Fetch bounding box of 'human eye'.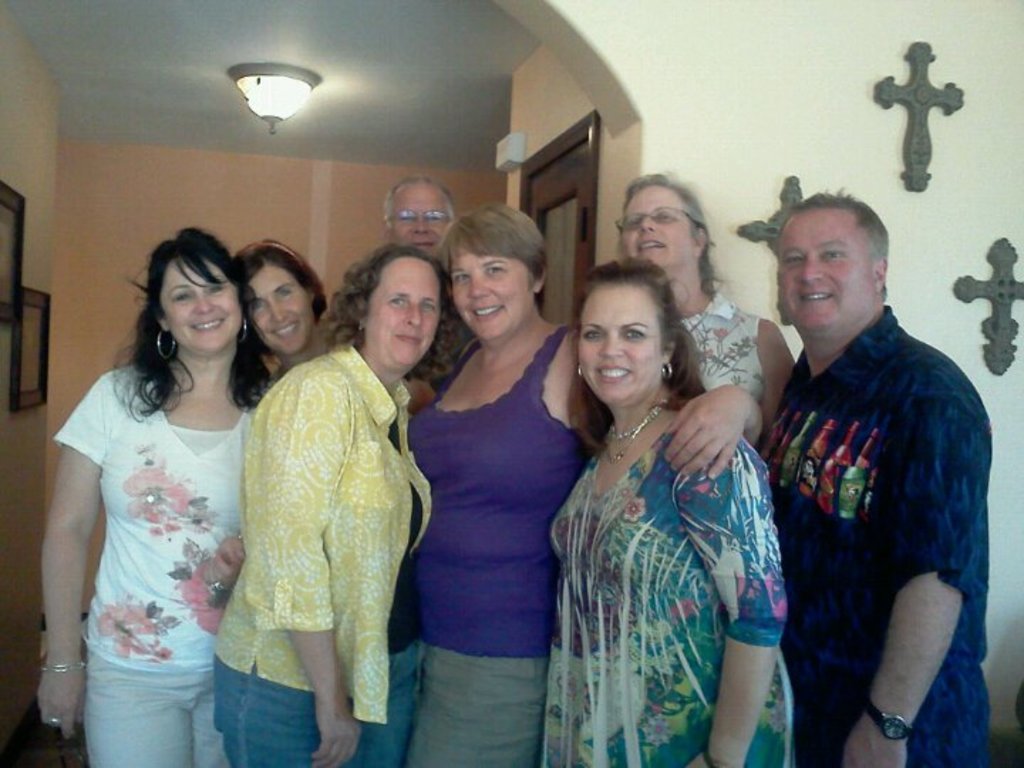
Bbox: pyautogui.locateOnScreen(394, 210, 420, 226).
